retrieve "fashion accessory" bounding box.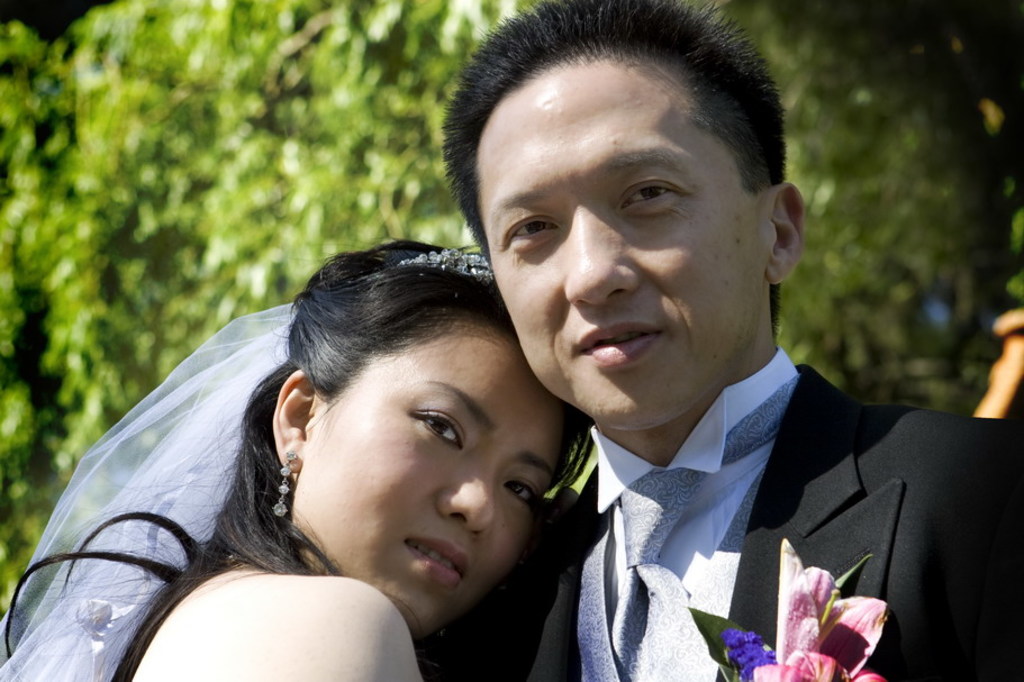
Bounding box: 273, 452, 298, 515.
